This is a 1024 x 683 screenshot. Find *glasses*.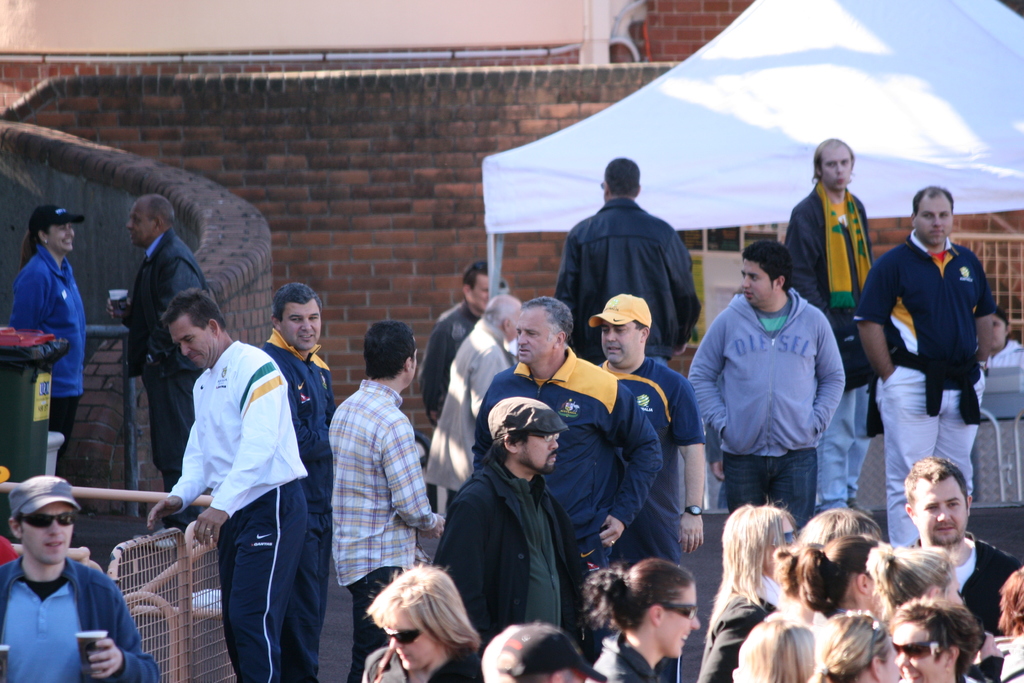
Bounding box: 529 434 559 441.
